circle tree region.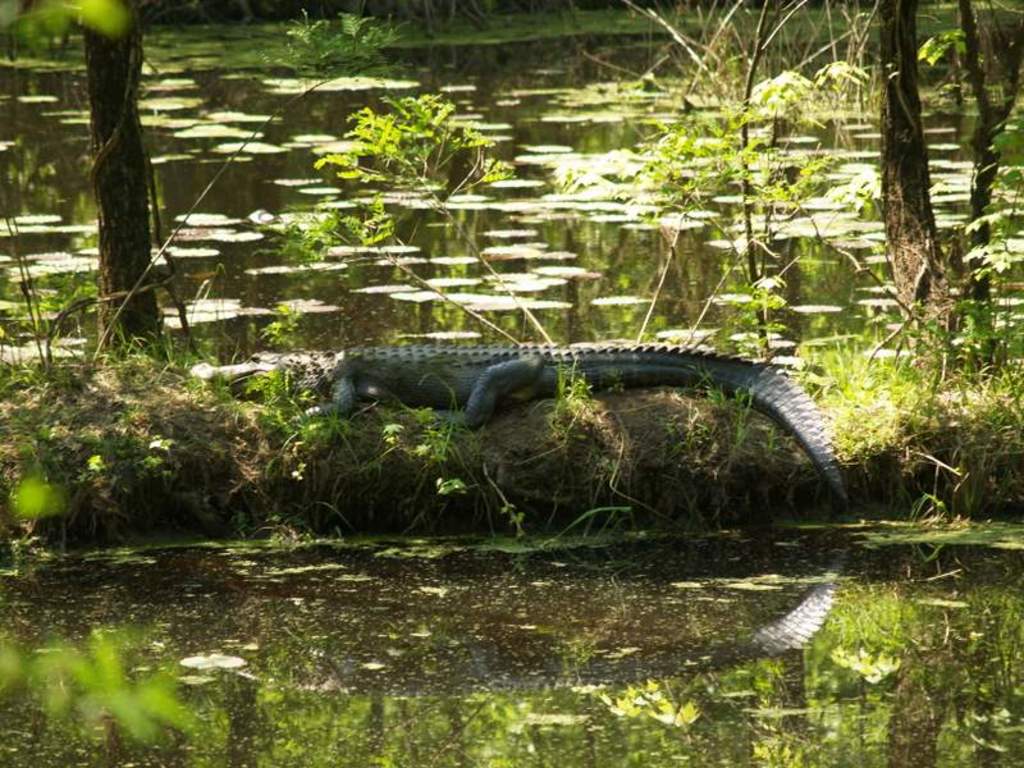
Region: (873, 0, 1023, 316).
